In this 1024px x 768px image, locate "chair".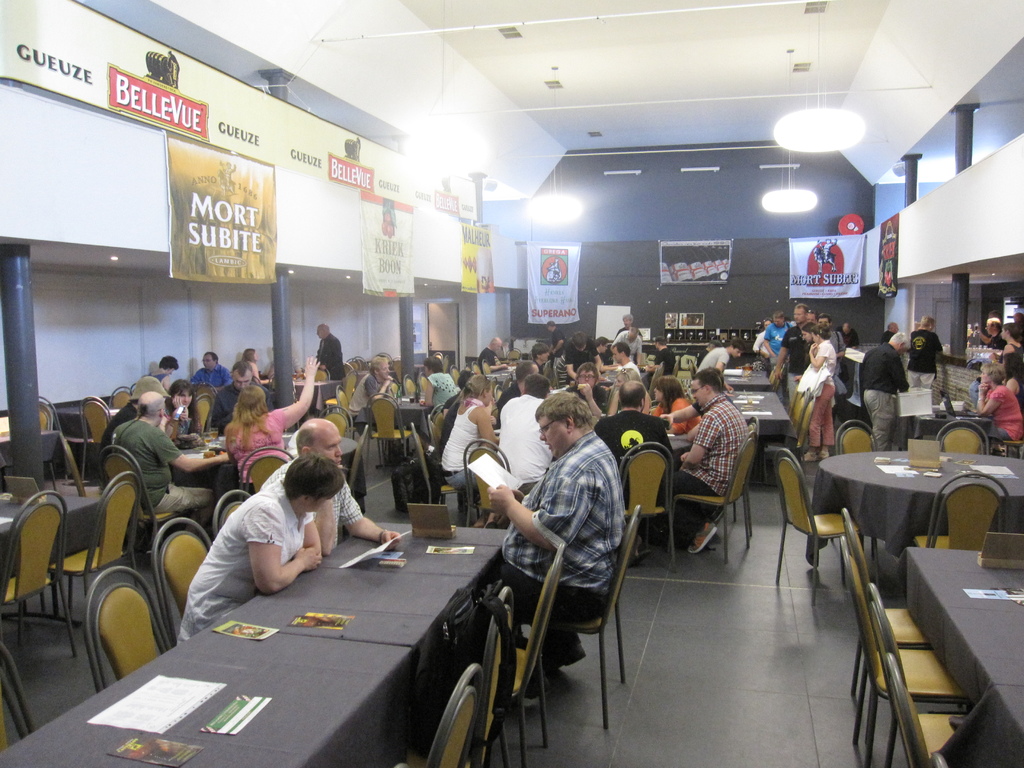
Bounding box: (505,549,564,767).
